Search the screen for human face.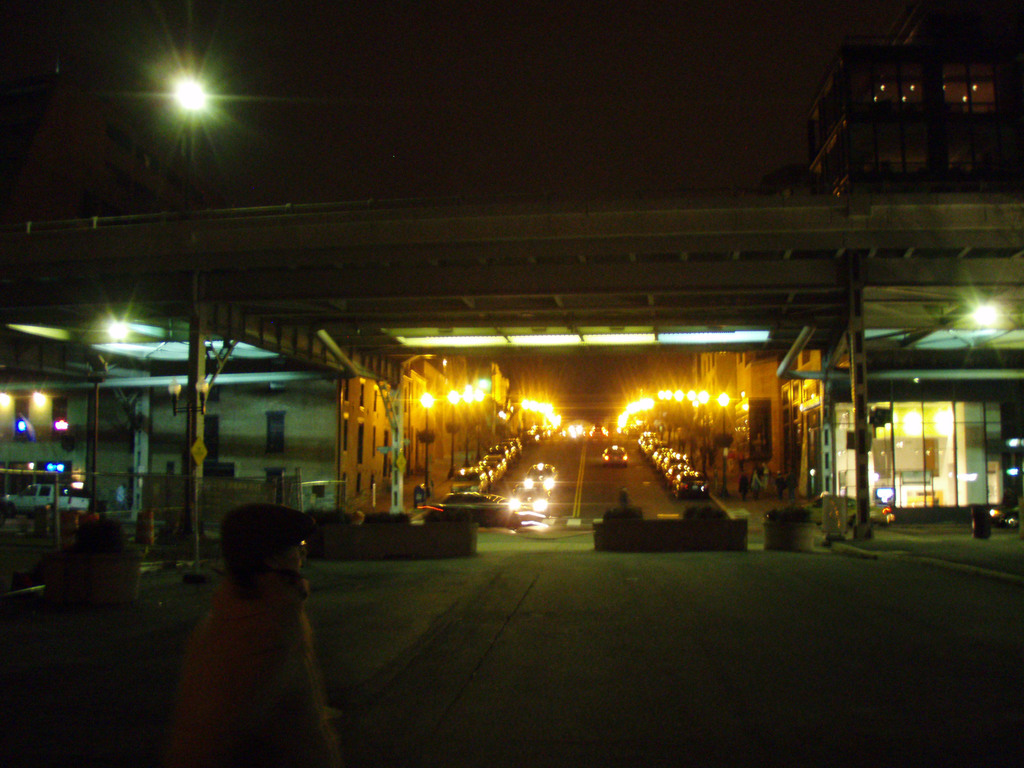
Found at box(280, 535, 314, 573).
